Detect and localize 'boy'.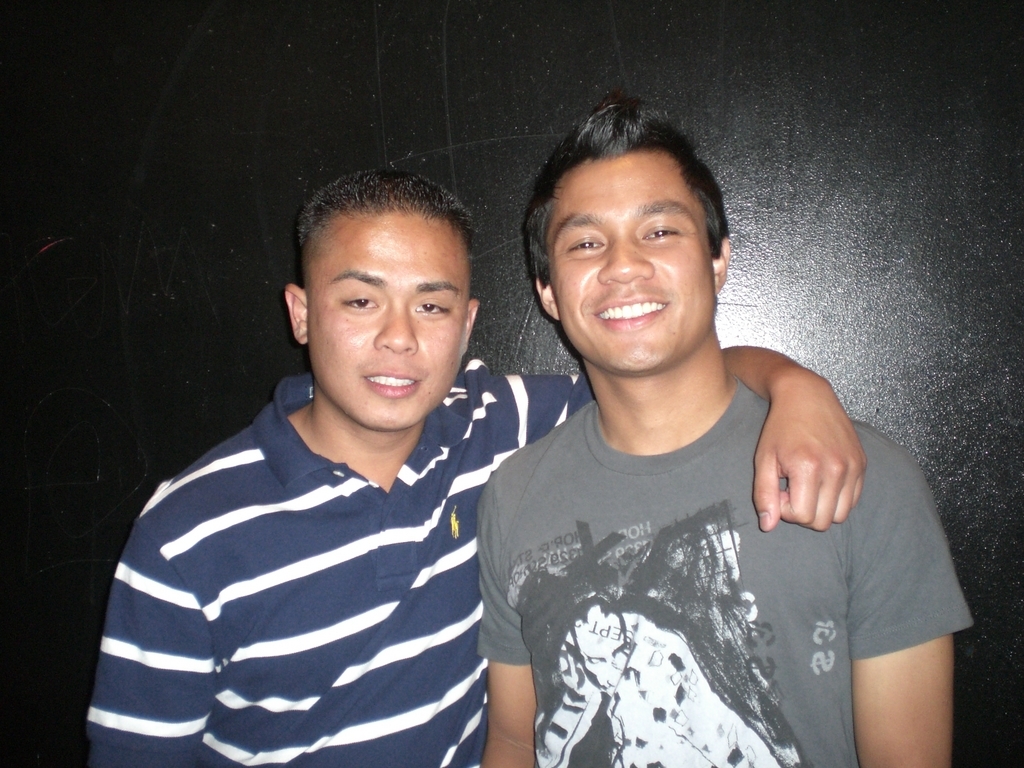
Localized at [left=86, top=166, right=865, bottom=767].
